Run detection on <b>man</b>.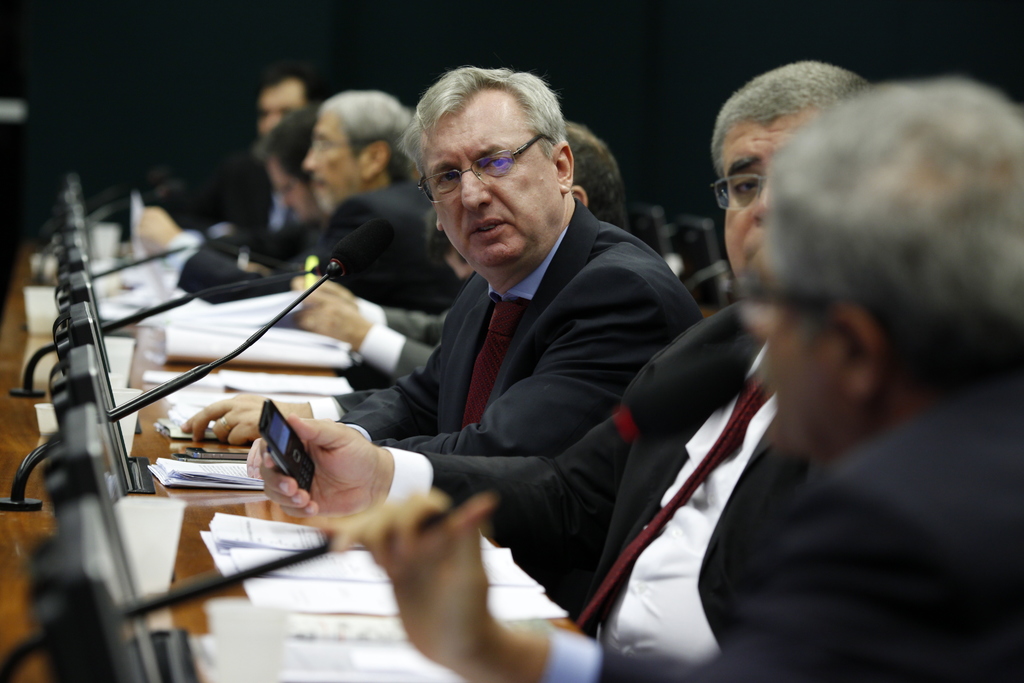
Result: region(140, 89, 467, 312).
